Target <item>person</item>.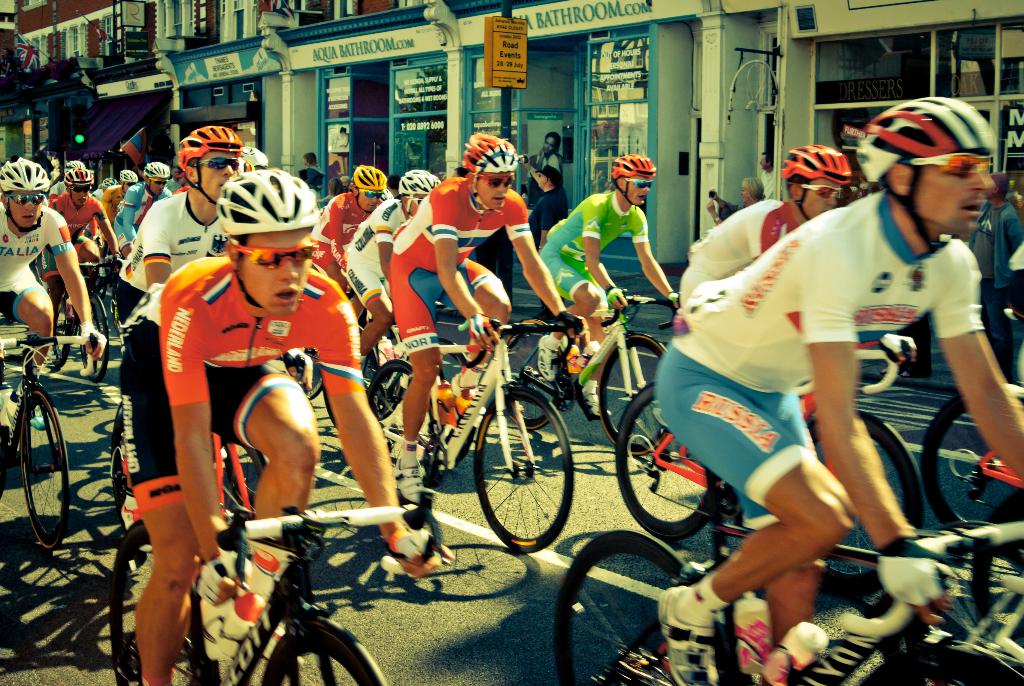
Target region: <region>303, 167, 391, 293</region>.
